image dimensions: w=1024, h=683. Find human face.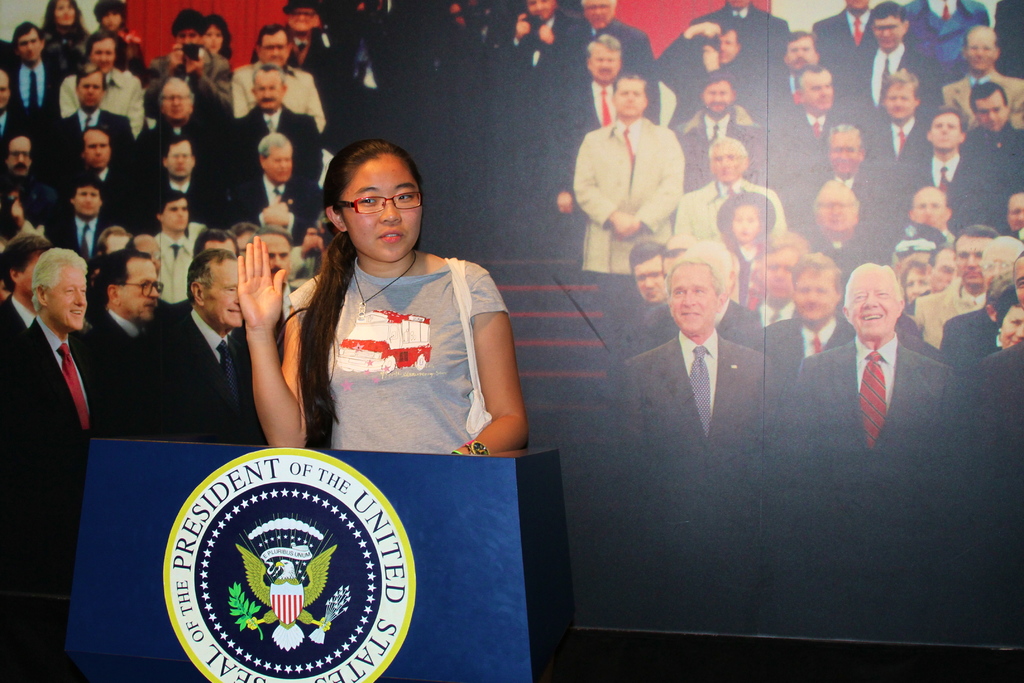
(x1=53, y1=267, x2=84, y2=340).
